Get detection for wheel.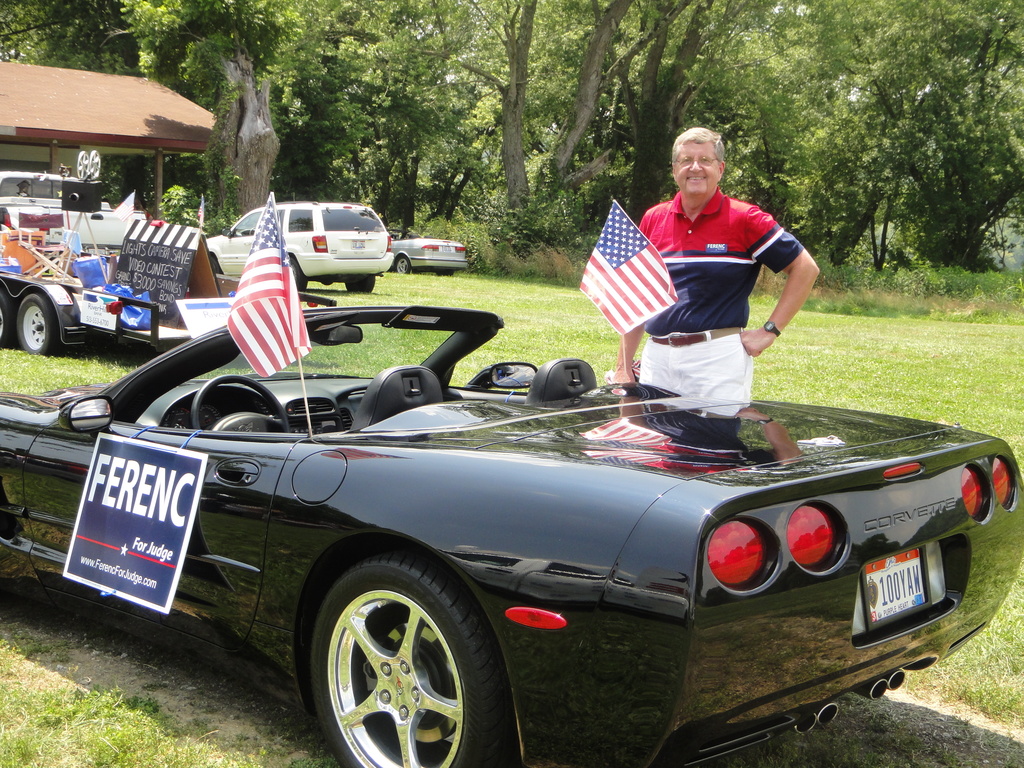
Detection: detection(189, 376, 290, 431).
